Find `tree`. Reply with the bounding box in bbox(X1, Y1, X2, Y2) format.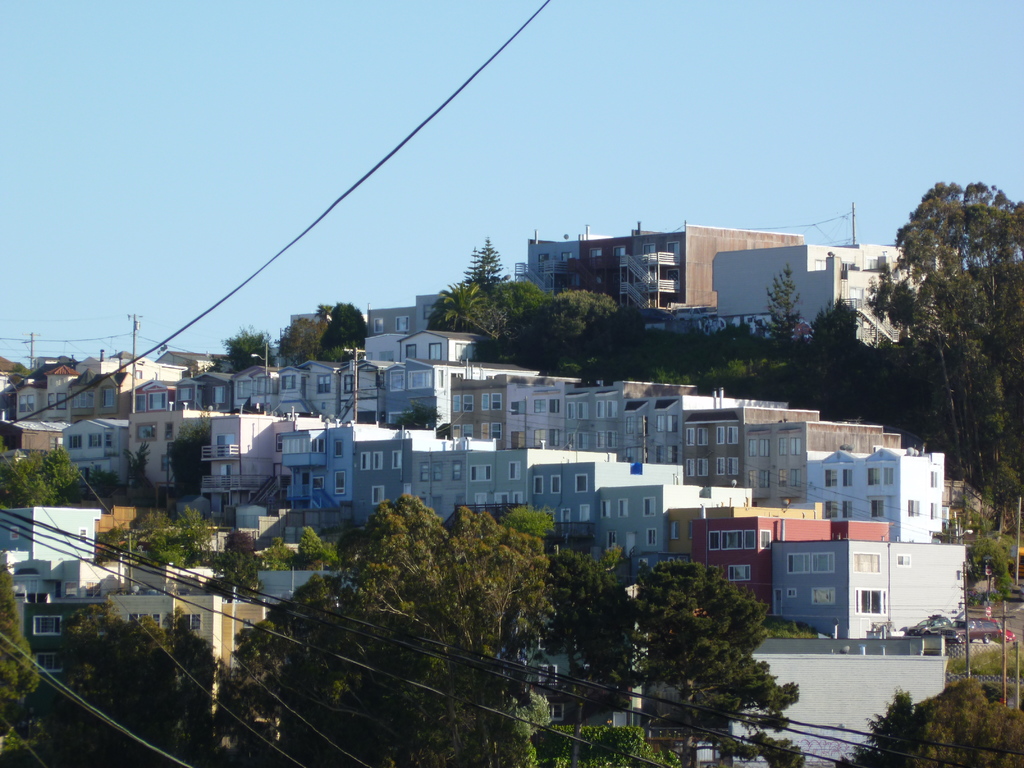
bbox(312, 302, 331, 318).
